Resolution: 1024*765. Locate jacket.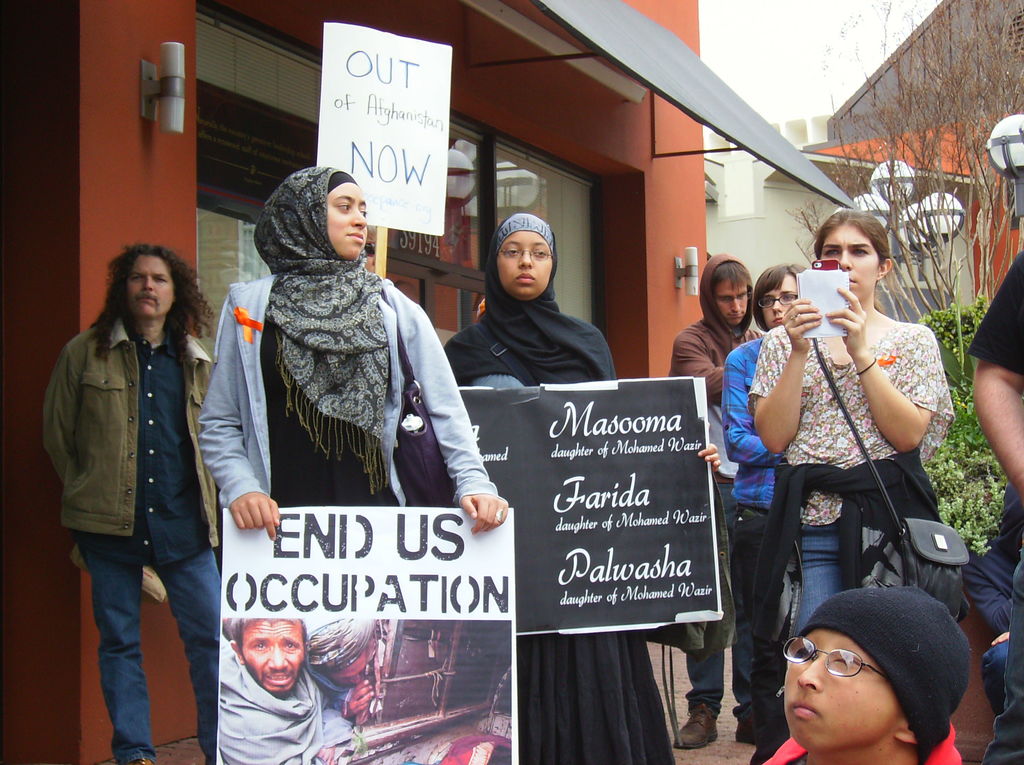
<box>40,318,220,549</box>.
